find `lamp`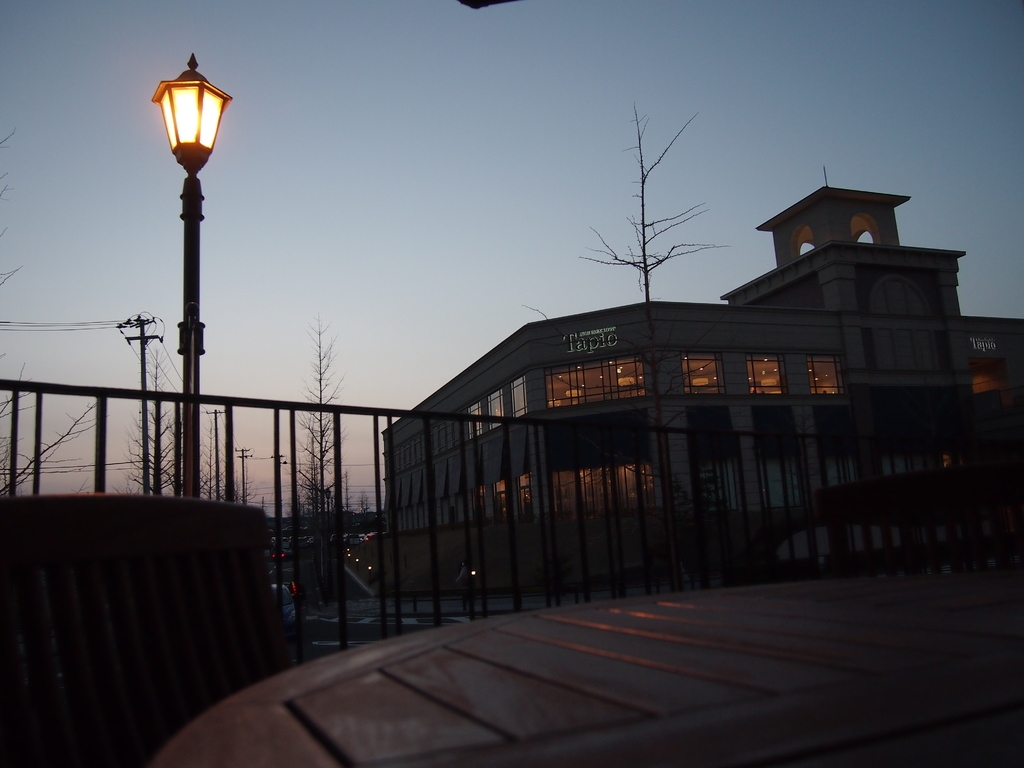
x1=693 y1=376 x2=710 y2=386
